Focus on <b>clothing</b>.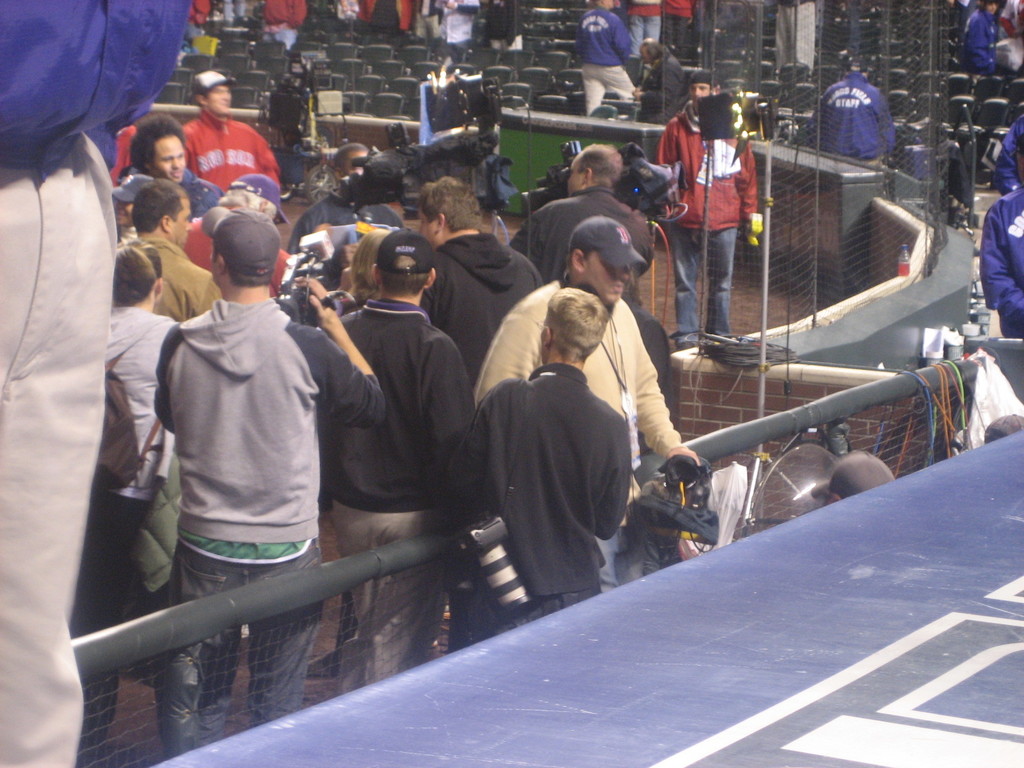
Focused at x1=672 y1=86 x2=778 y2=305.
